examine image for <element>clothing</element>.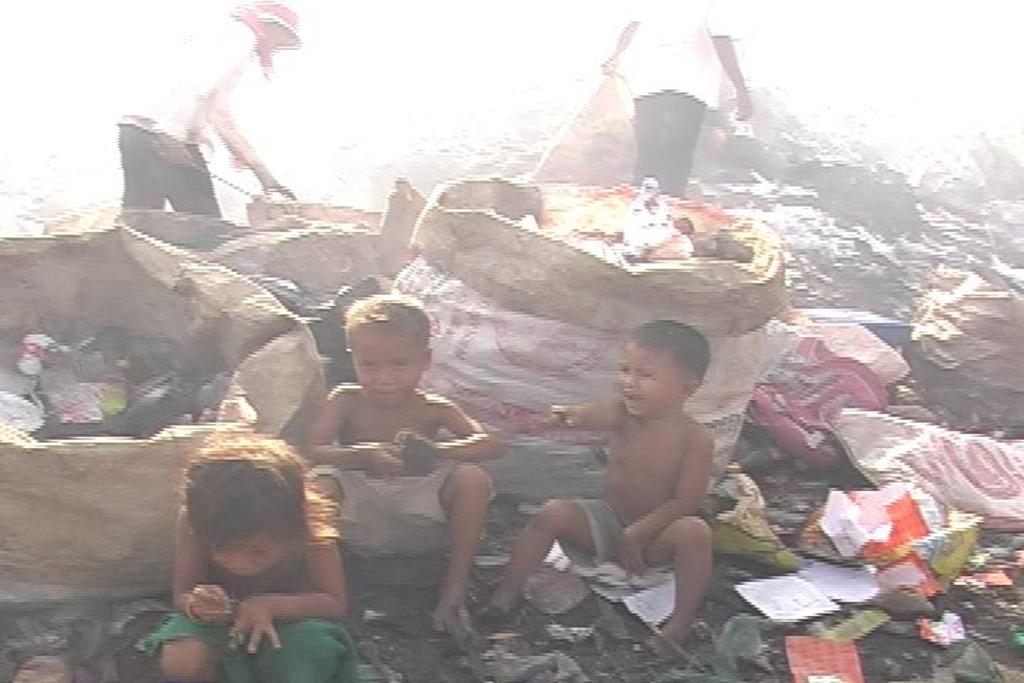
Examination result: [x1=115, y1=21, x2=263, y2=215].
